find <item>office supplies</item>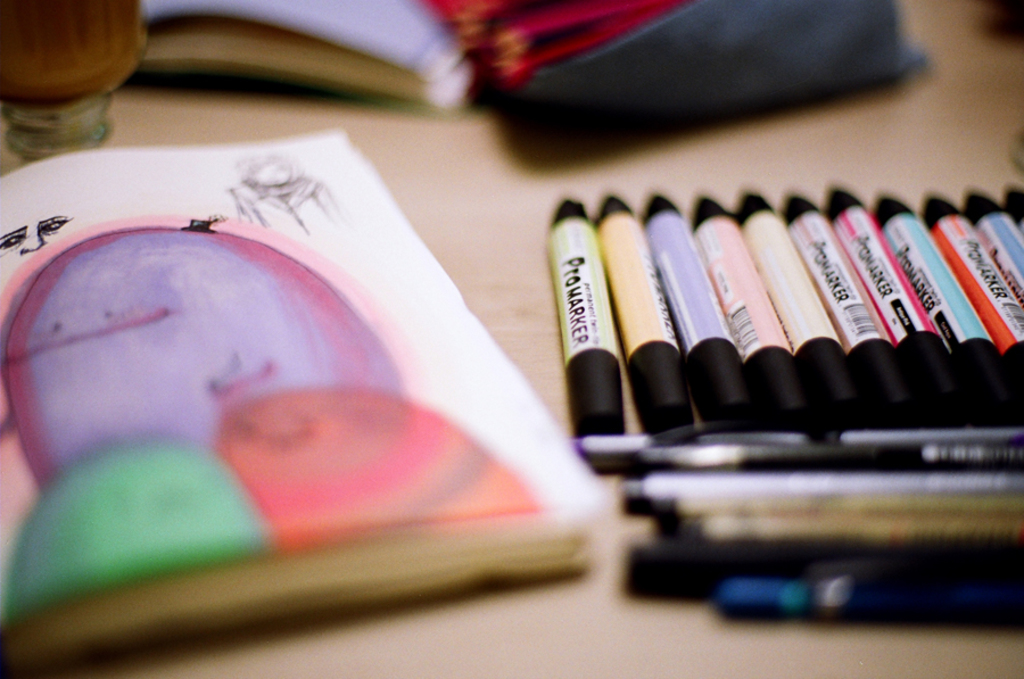
bbox(642, 177, 750, 425)
